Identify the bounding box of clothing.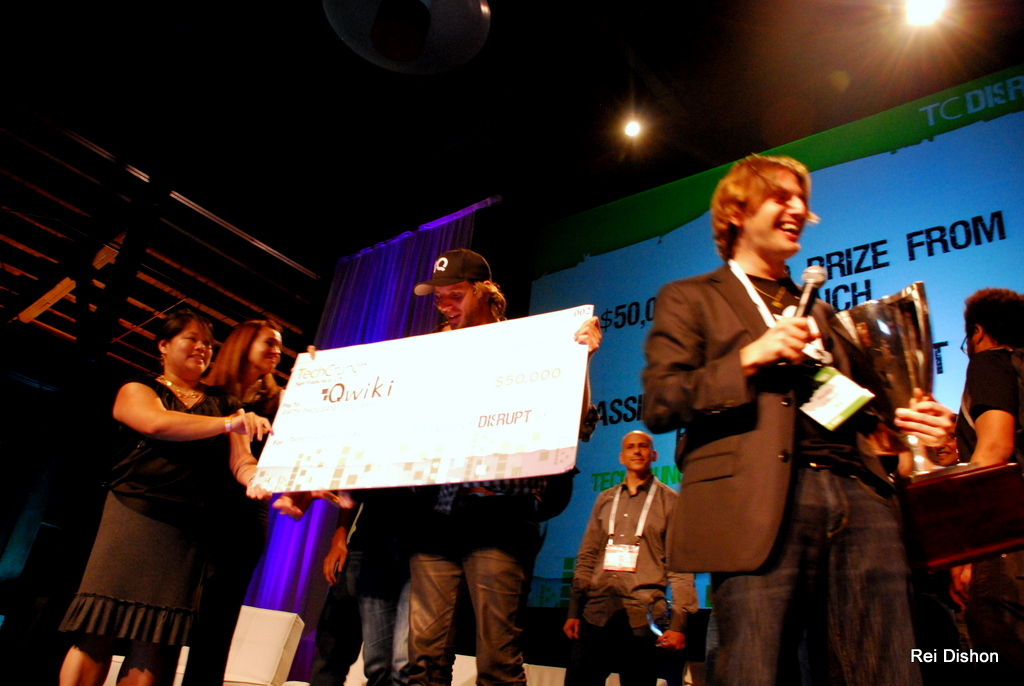
(x1=945, y1=348, x2=1021, y2=634).
